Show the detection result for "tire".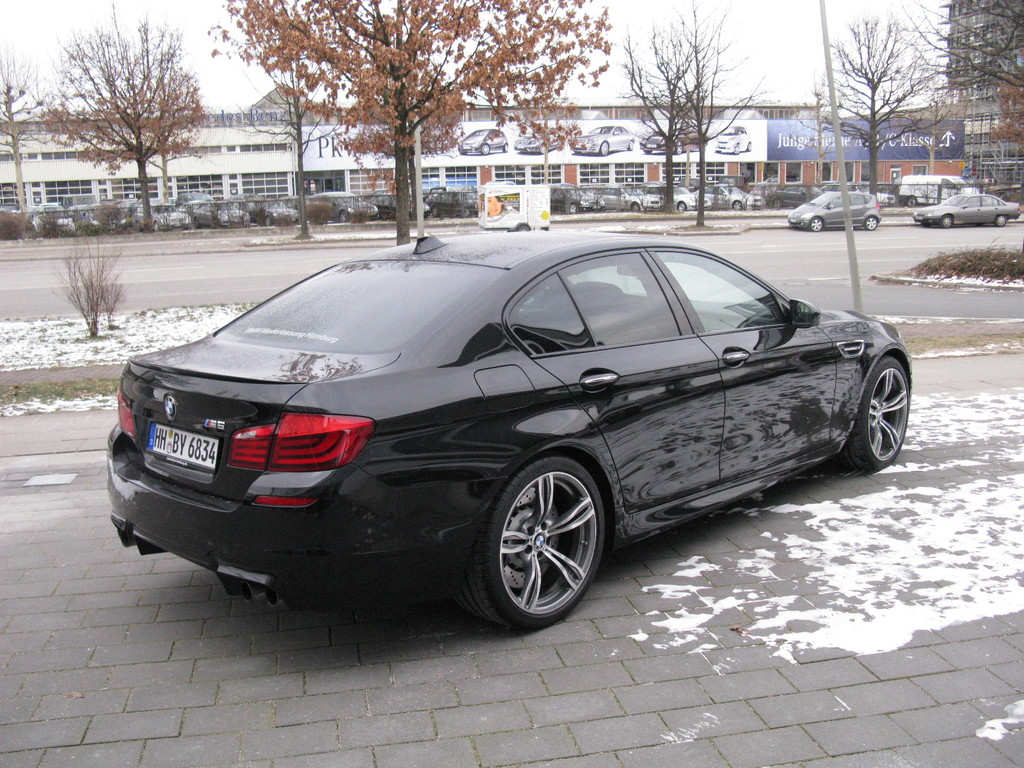
<region>810, 213, 822, 232</region>.
